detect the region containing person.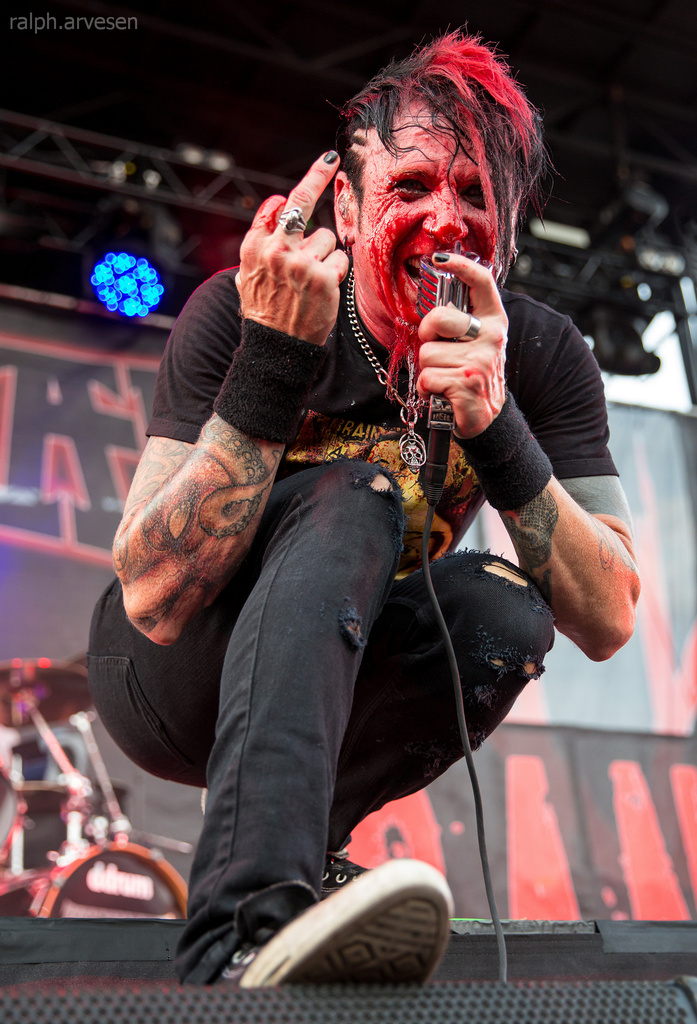
locate(92, 74, 575, 986).
